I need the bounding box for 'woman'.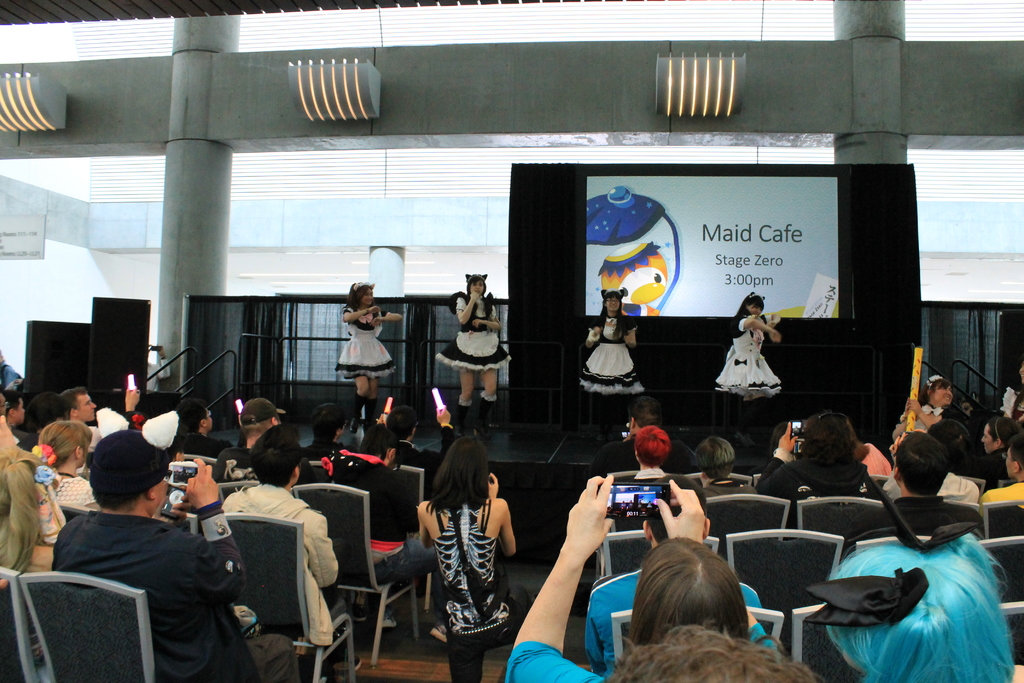
Here it is: rect(422, 416, 525, 668).
